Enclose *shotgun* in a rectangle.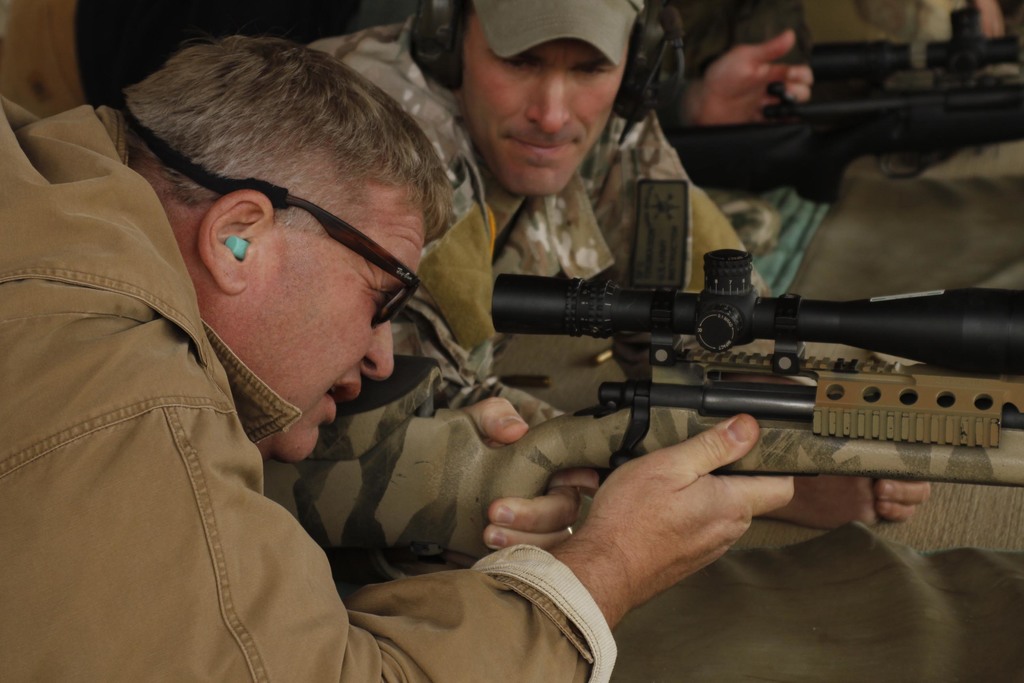
x1=684, y1=1, x2=1023, y2=100.
